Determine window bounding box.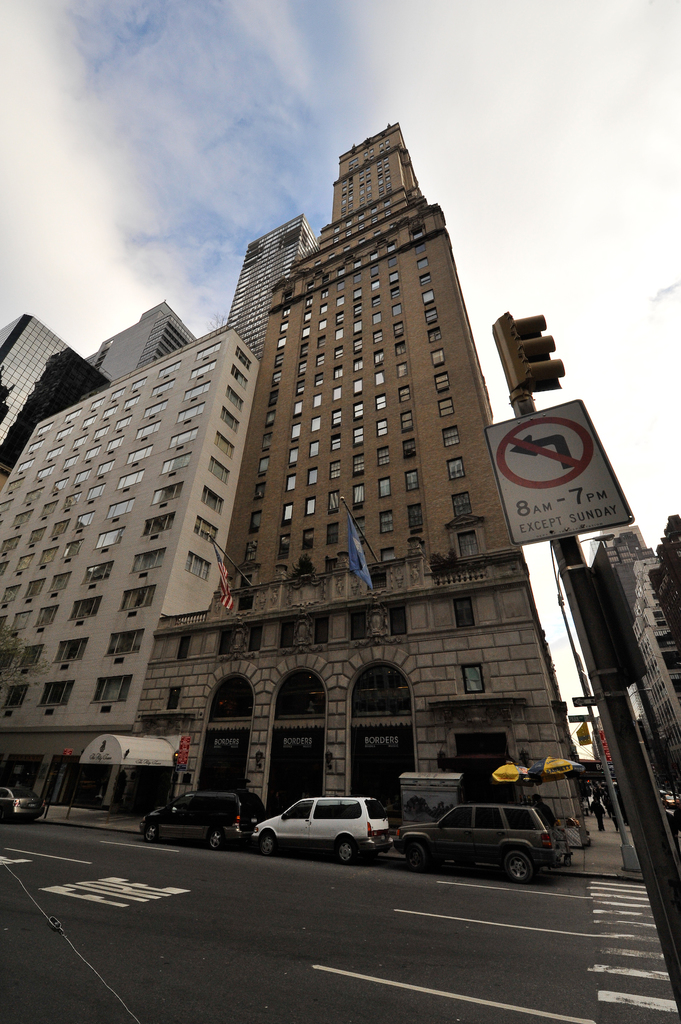
Determined: (x1=453, y1=488, x2=474, y2=518).
